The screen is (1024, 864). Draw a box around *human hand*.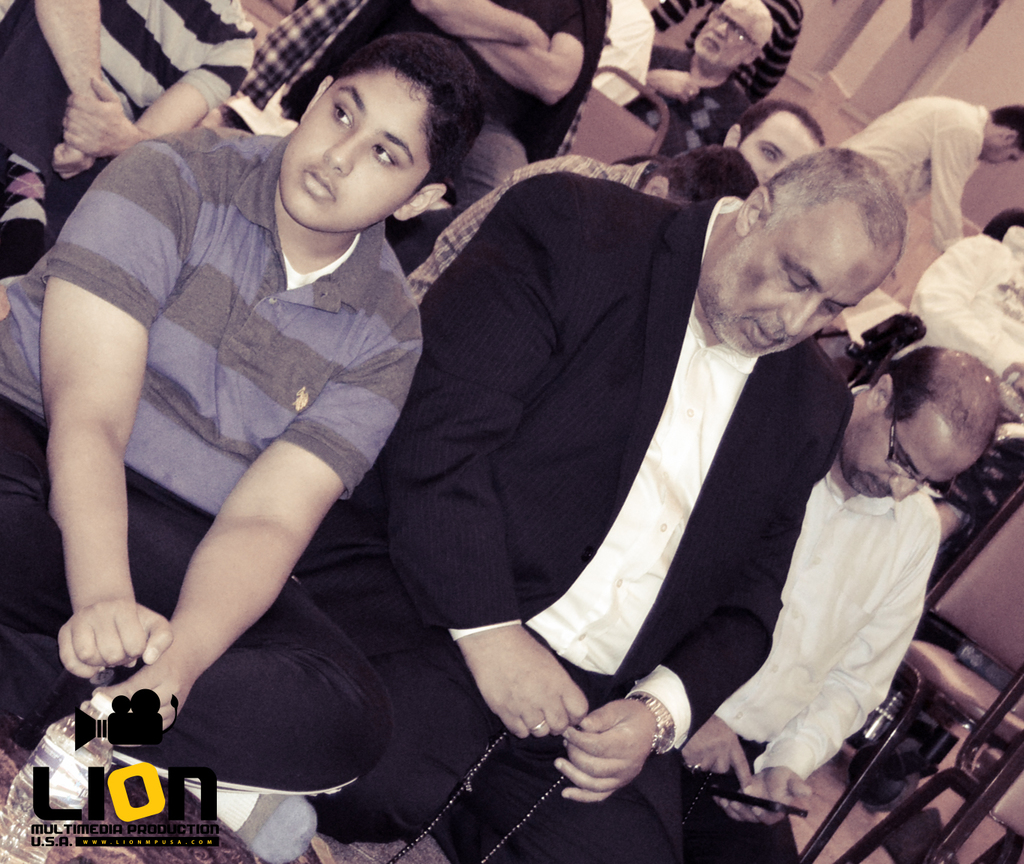
(470, 633, 591, 742).
